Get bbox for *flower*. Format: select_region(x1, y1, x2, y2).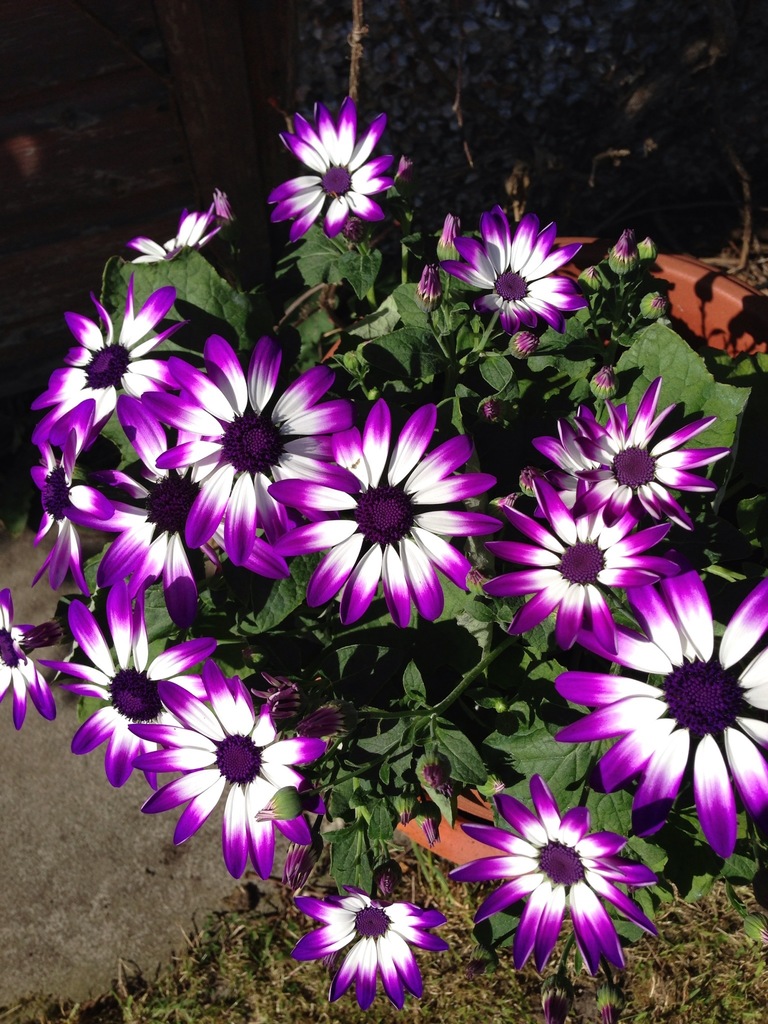
select_region(262, 405, 506, 627).
